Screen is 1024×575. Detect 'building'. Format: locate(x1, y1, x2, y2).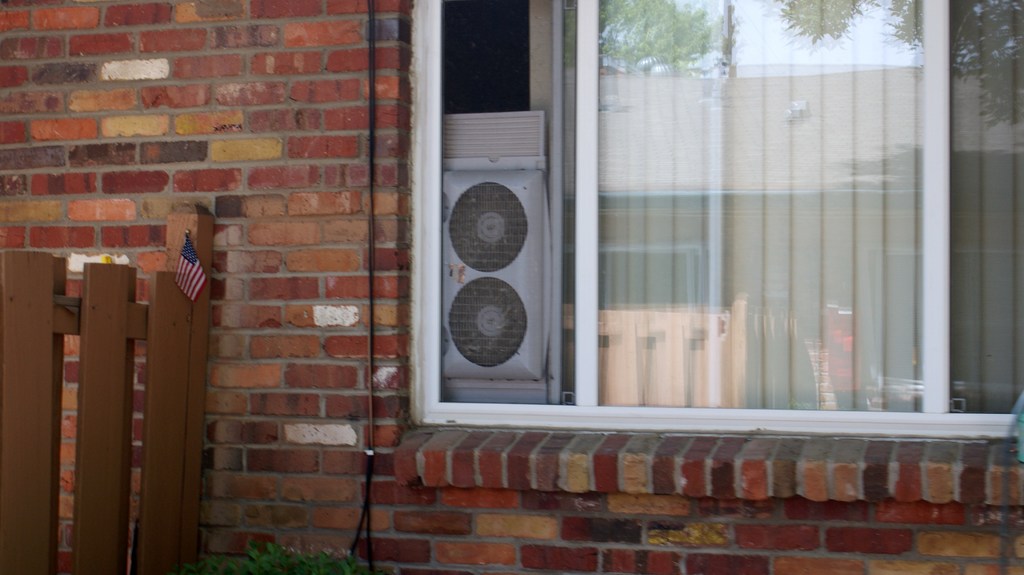
locate(0, 0, 1023, 574).
